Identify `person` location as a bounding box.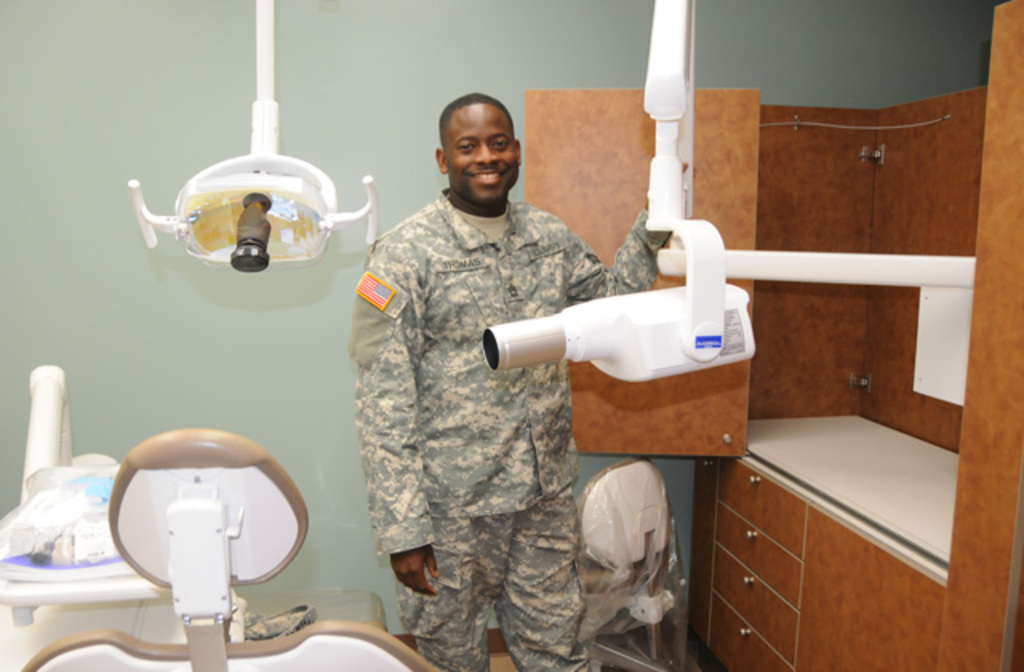
[x1=339, y1=96, x2=635, y2=662].
